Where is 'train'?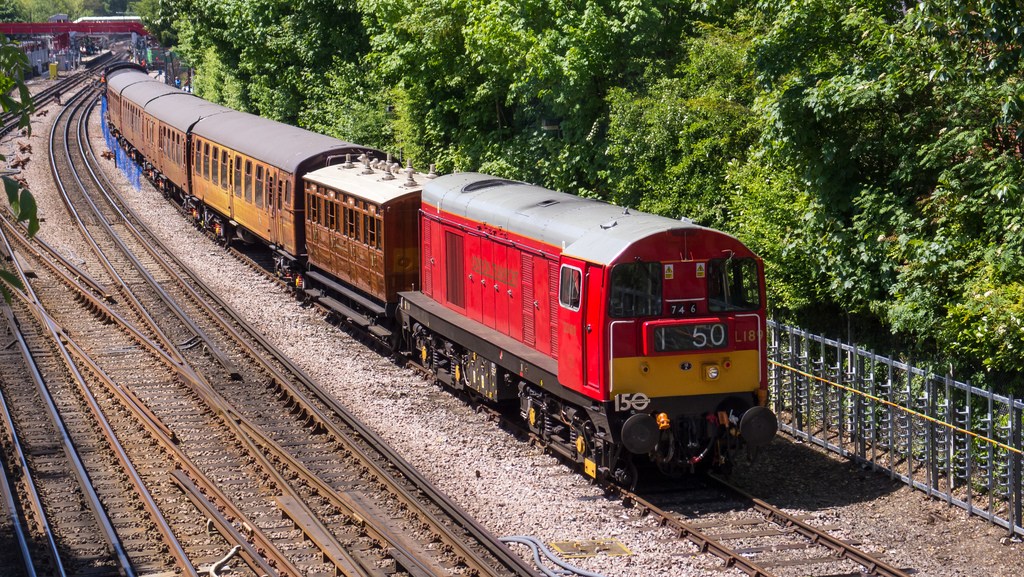
left=99, top=64, right=778, bottom=494.
